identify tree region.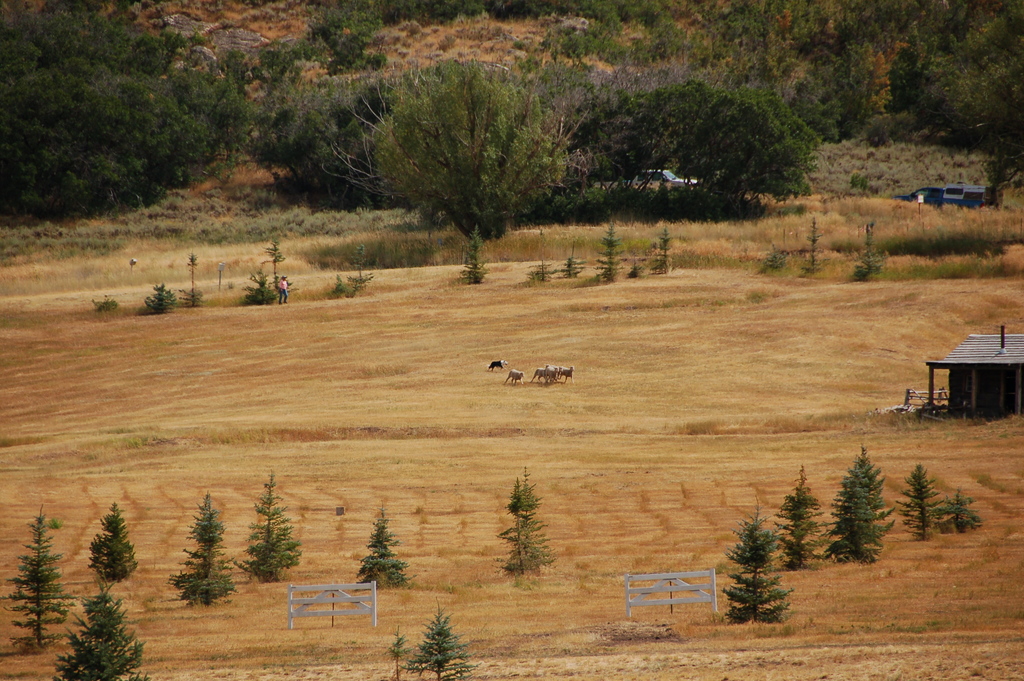
Region: {"left": 590, "top": 220, "right": 627, "bottom": 285}.
